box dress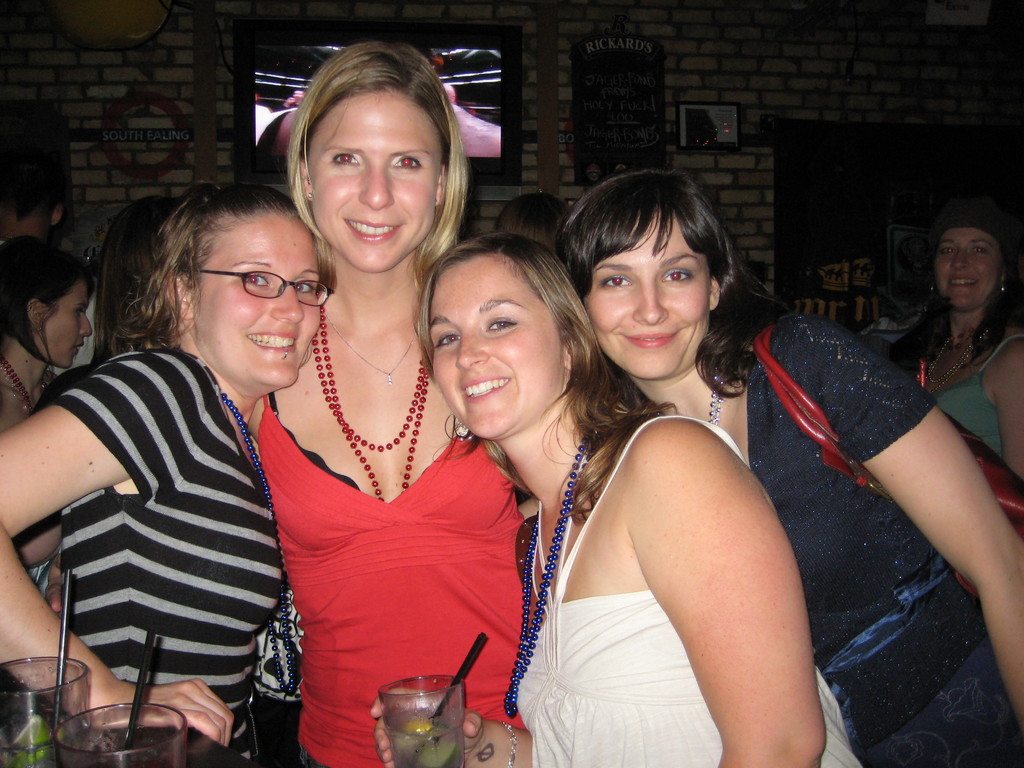
select_region(57, 349, 286, 765)
